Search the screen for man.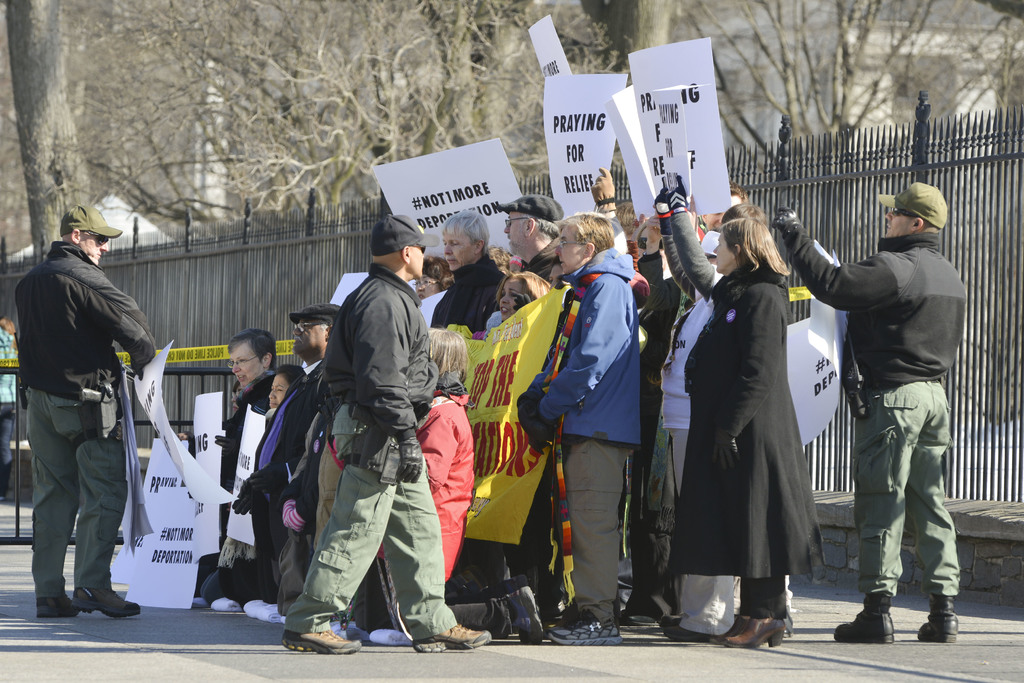
Found at bbox=(488, 197, 561, 279).
